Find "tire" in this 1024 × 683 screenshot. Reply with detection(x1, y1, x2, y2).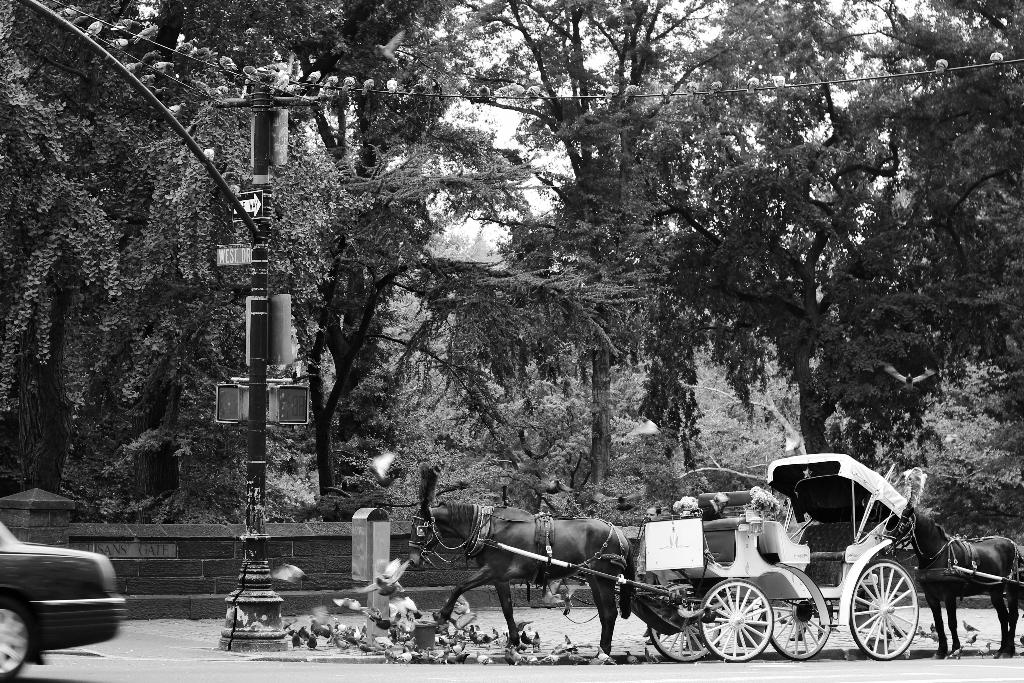
detection(646, 606, 724, 660).
